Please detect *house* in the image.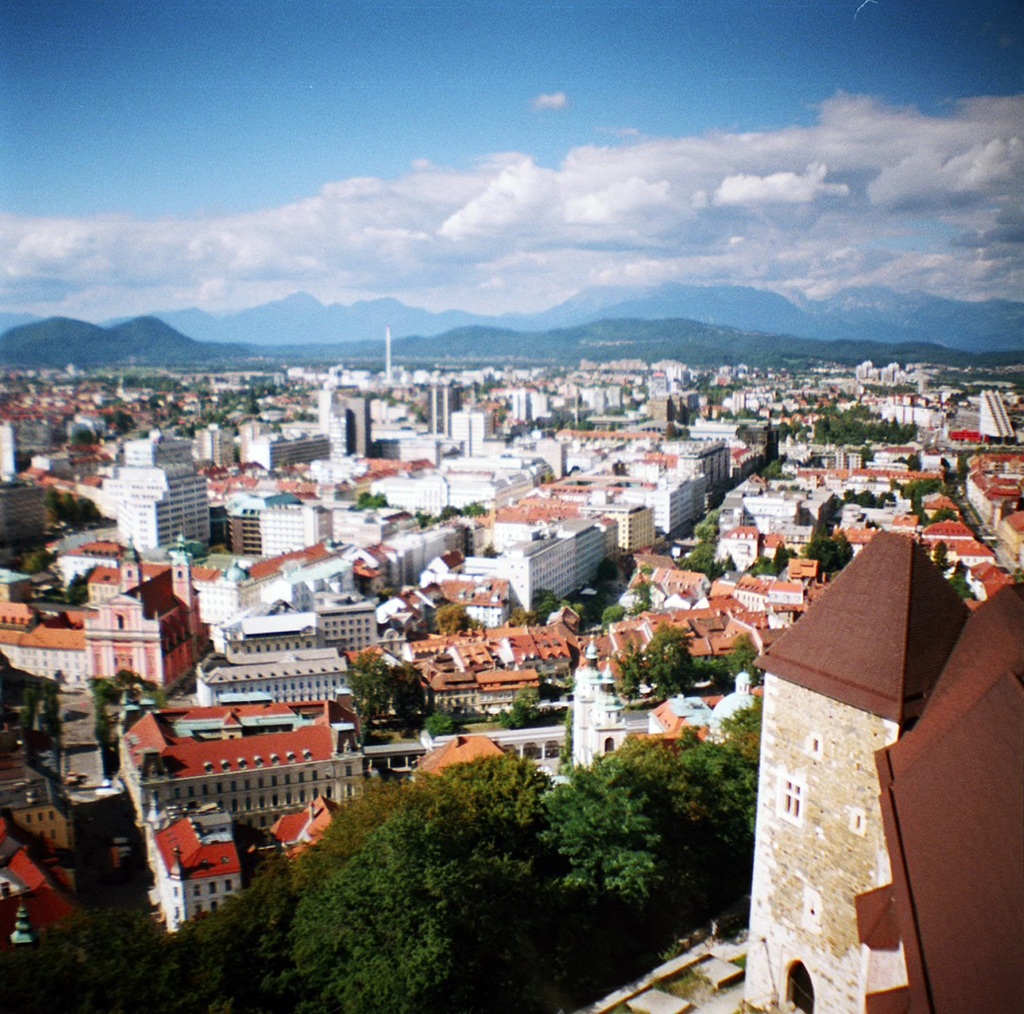
502/623/570/684.
